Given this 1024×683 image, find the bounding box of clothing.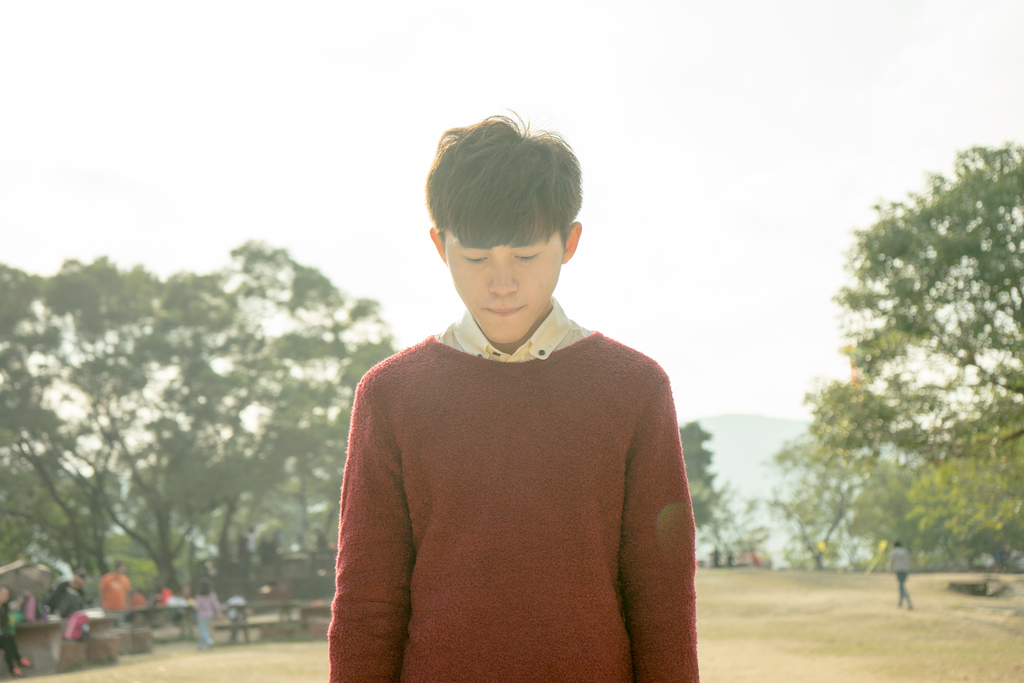
<box>159,584,175,609</box>.
